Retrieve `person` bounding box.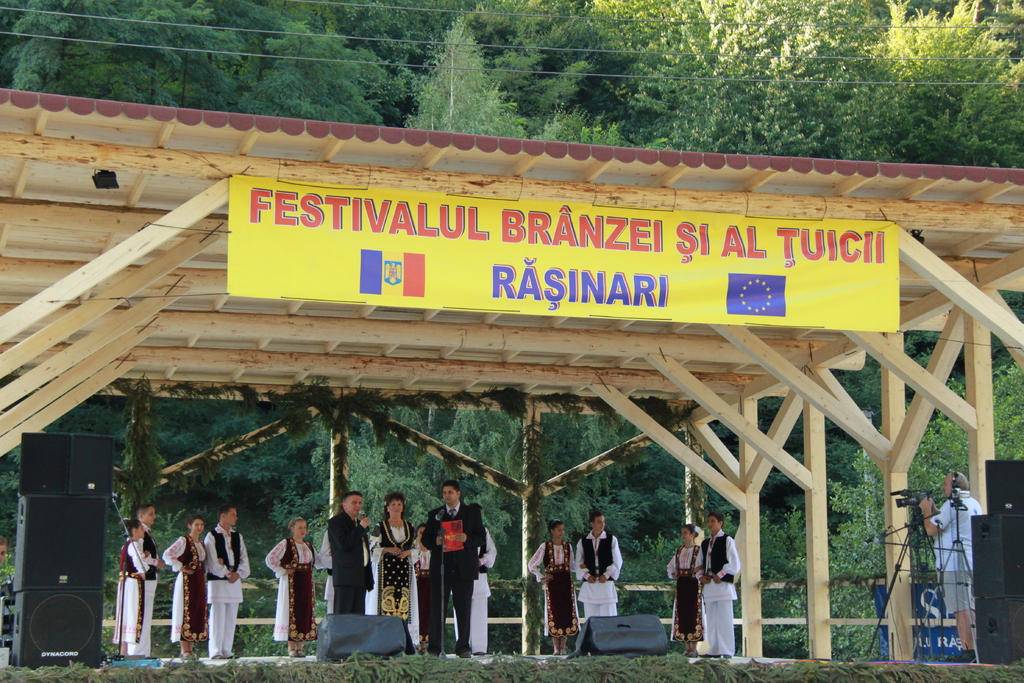
Bounding box: 909, 459, 992, 661.
